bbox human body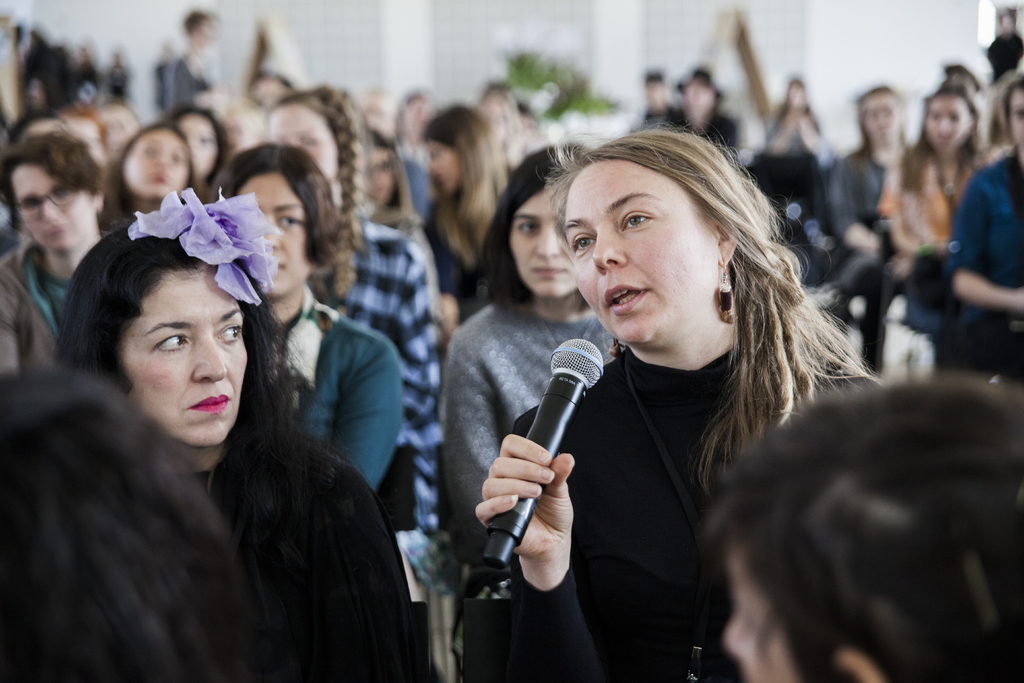
Rect(49, 194, 435, 682)
